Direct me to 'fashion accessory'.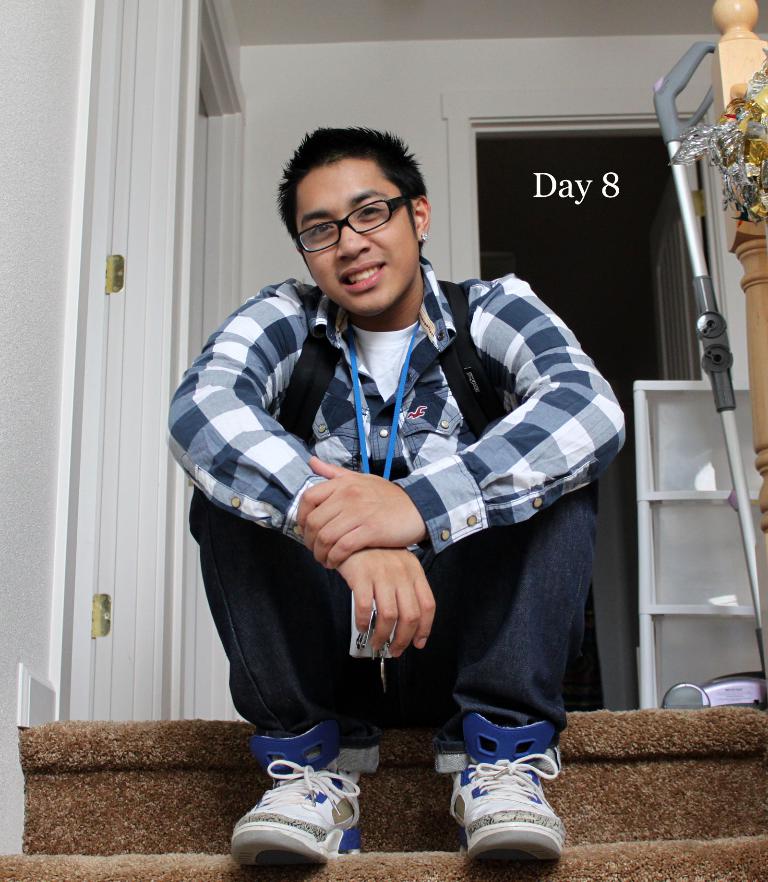
Direction: x1=228, y1=724, x2=362, y2=870.
